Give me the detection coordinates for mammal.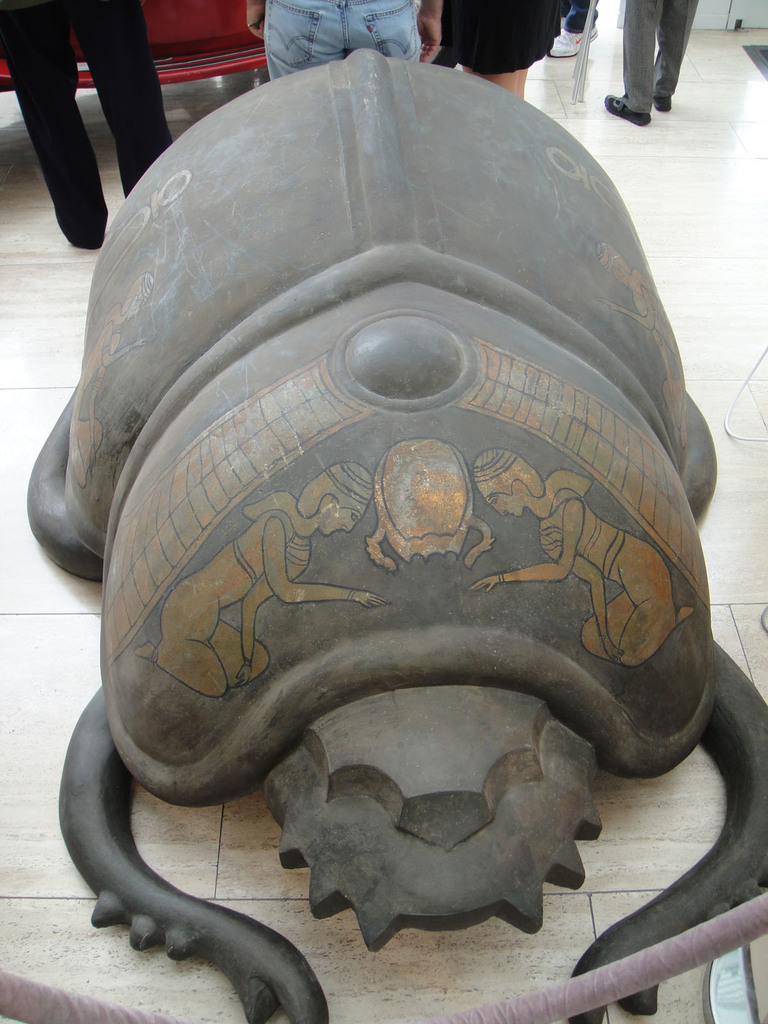
left=552, top=0, right=601, bottom=57.
